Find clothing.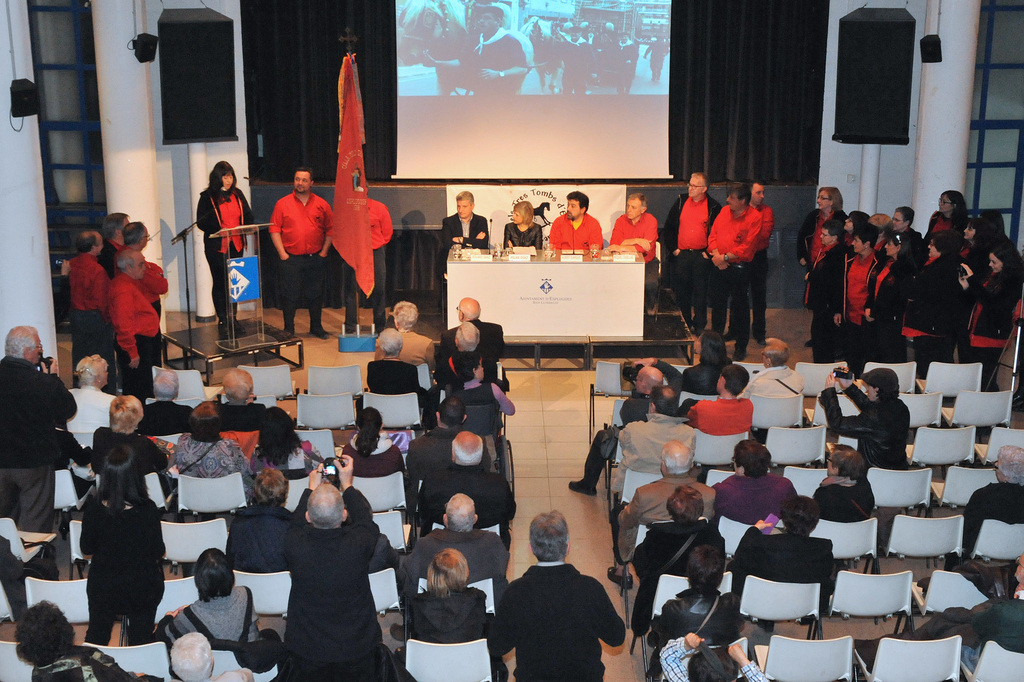
pyautogui.locateOnScreen(441, 213, 490, 257).
